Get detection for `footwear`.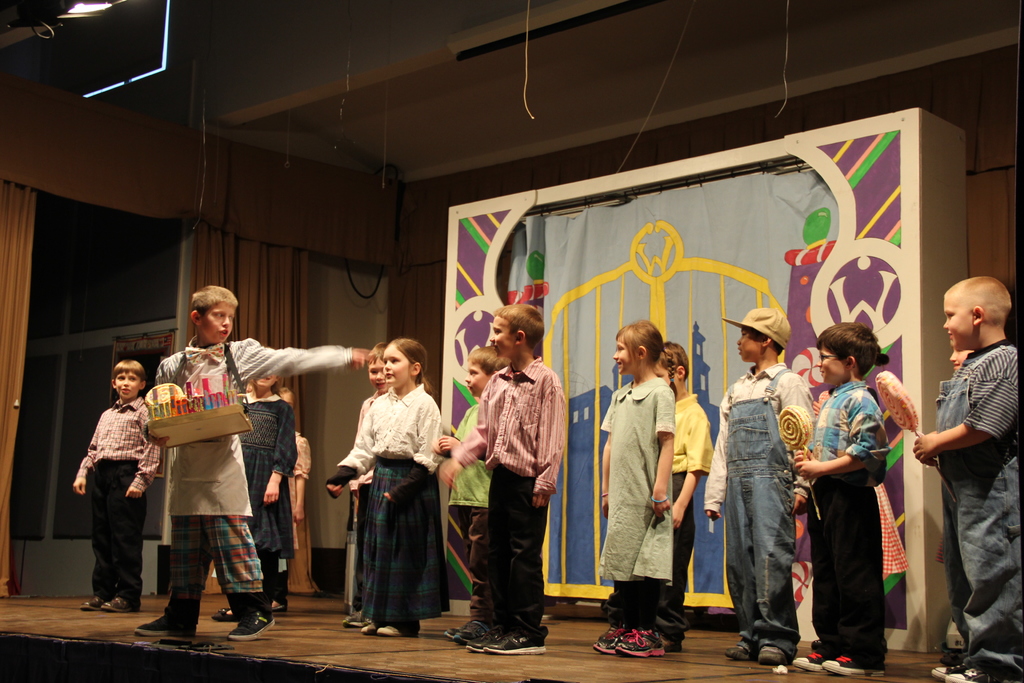
Detection: BBox(932, 659, 961, 678).
